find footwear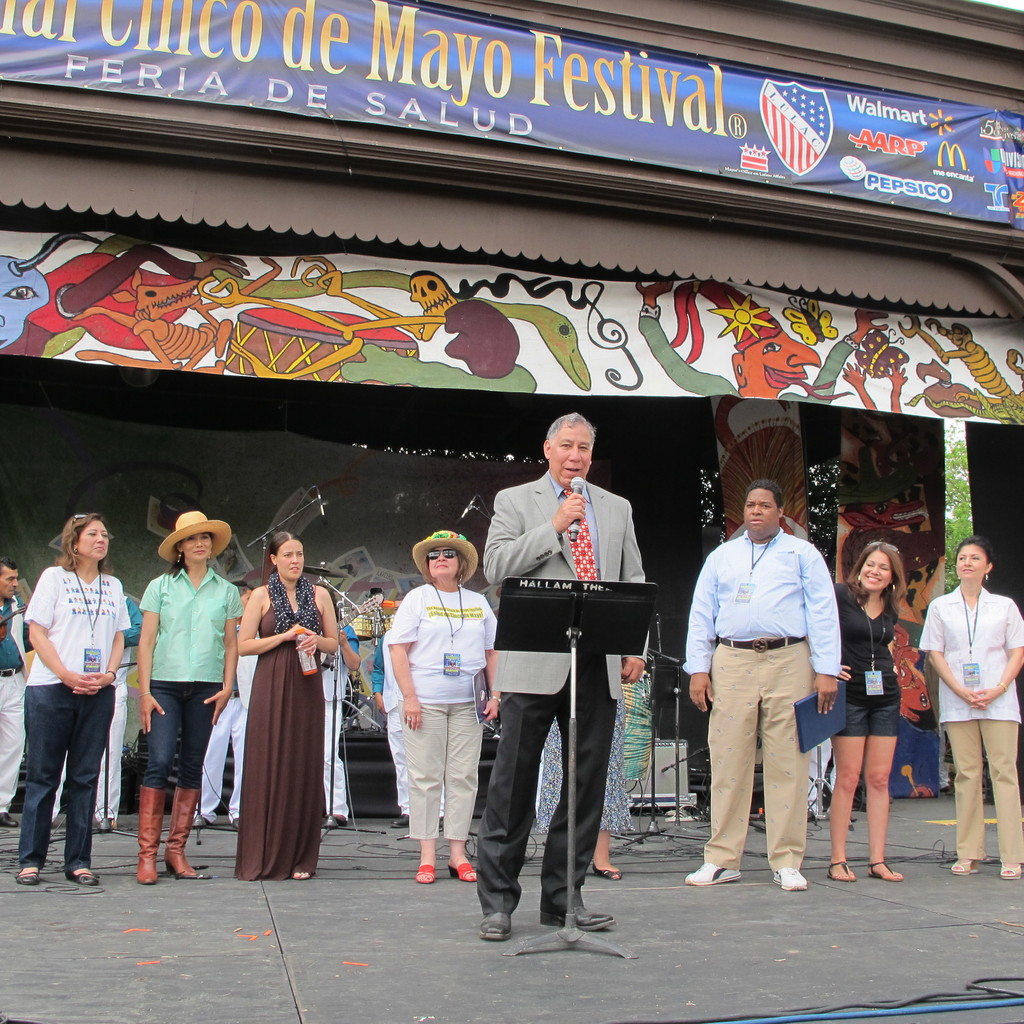
select_region(14, 865, 42, 888)
